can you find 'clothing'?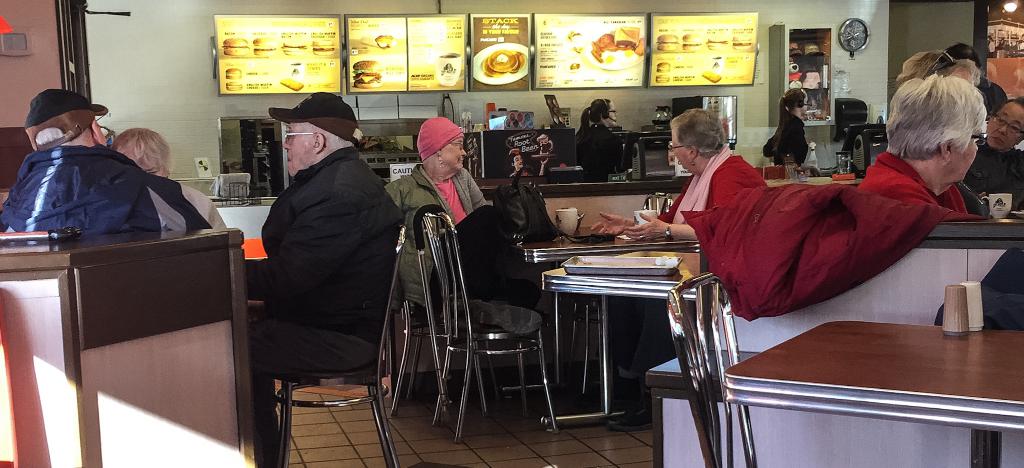
Yes, bounding box: left=573, top=124, right=636, bottom=183.
